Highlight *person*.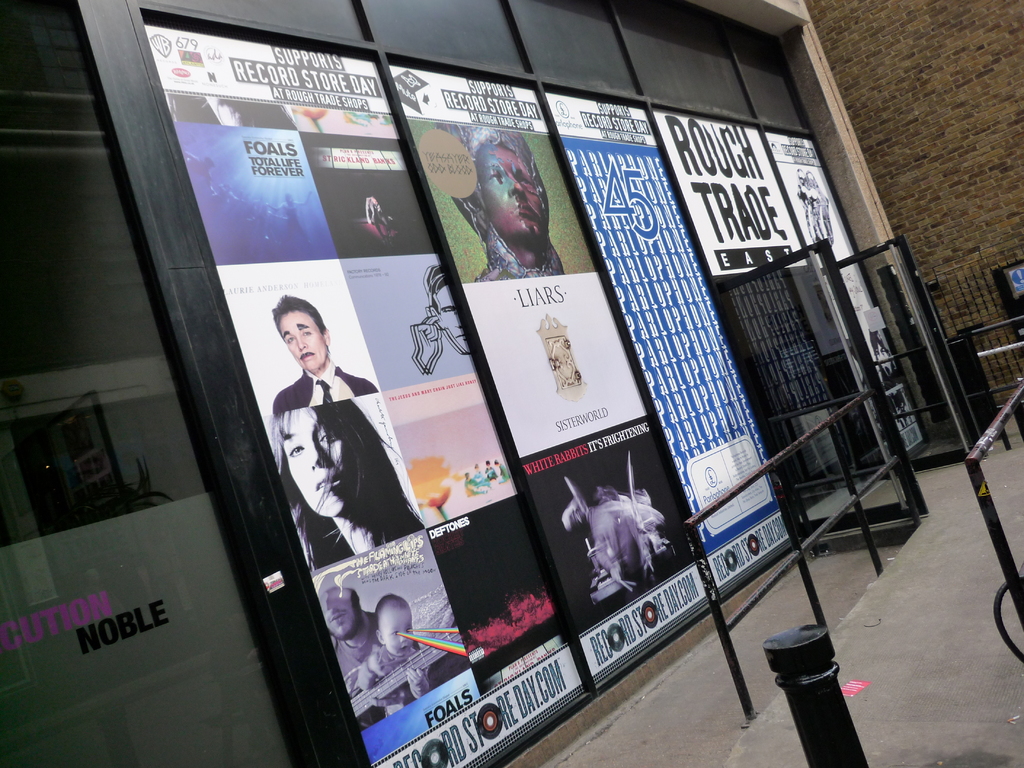
Highlighted region: {"x1": 271, "y1": 290, "x2": 384, "y2": 417}.
